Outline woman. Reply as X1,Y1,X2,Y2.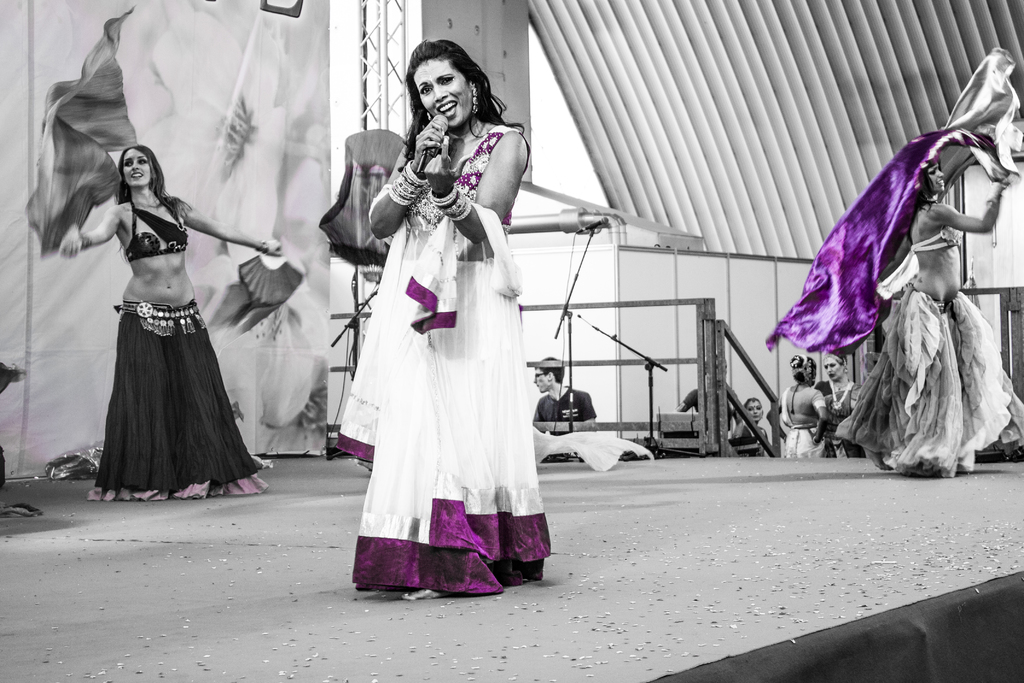
756,47,1023,479.
